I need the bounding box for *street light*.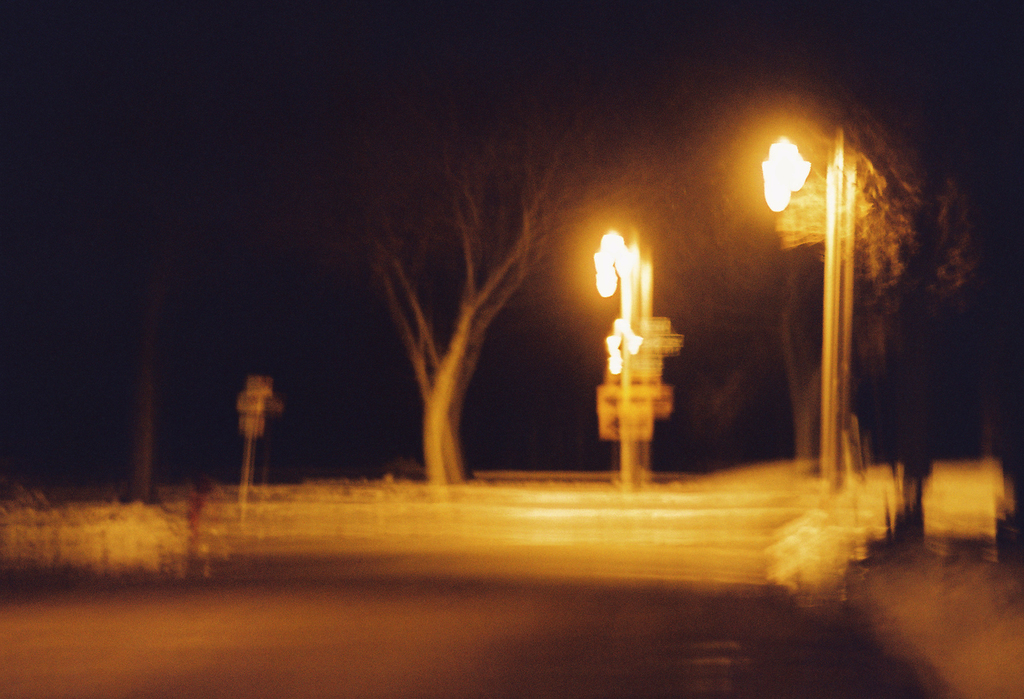
Here it is: box=[573, 197, 710, 506].
